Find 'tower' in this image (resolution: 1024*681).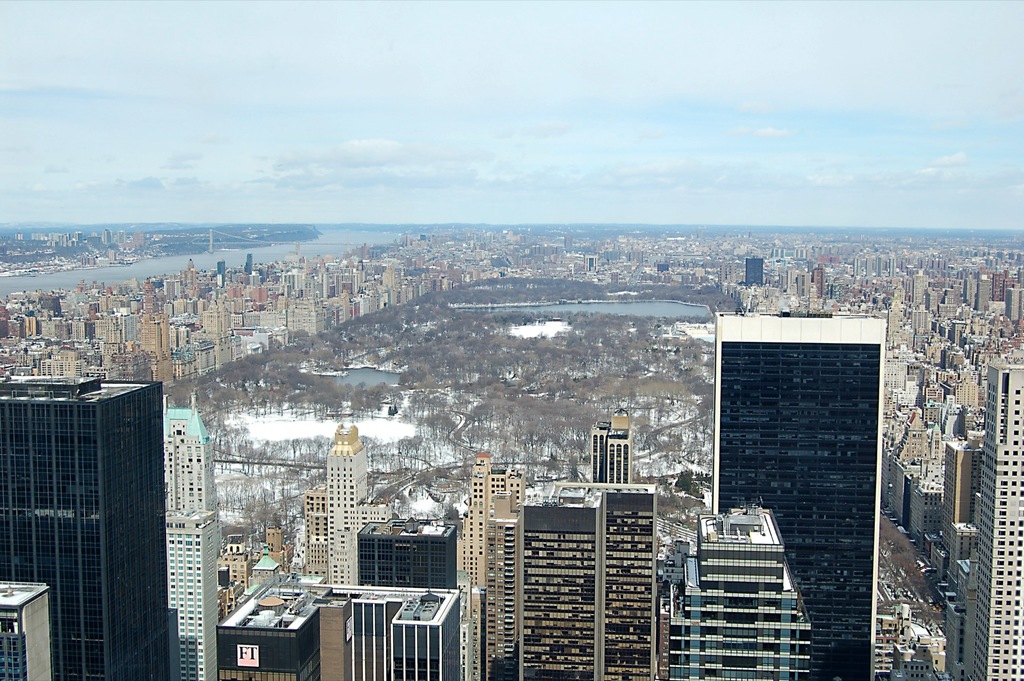
box=[0, 582, 57, 680].
